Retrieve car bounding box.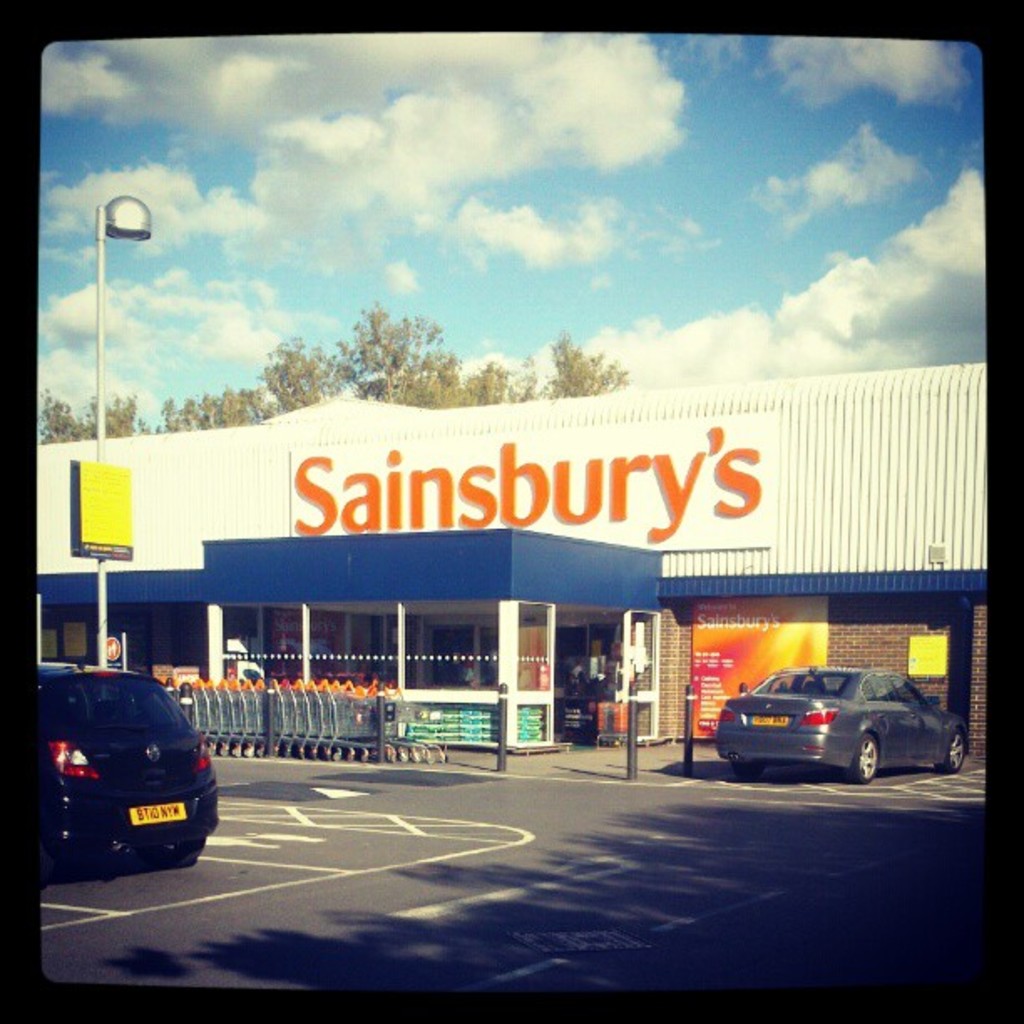
Bounding box: crop(711, 661, 969, 781).
